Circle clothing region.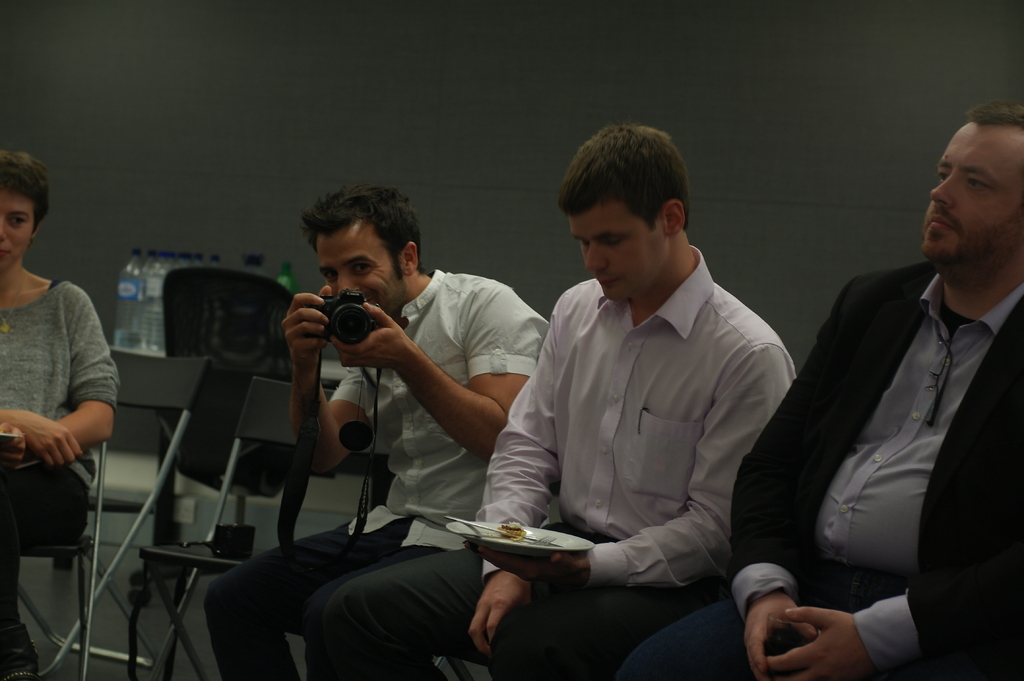
Region: {"left": 616, "top": 252, "right": 1023, "bottom": 680}.
